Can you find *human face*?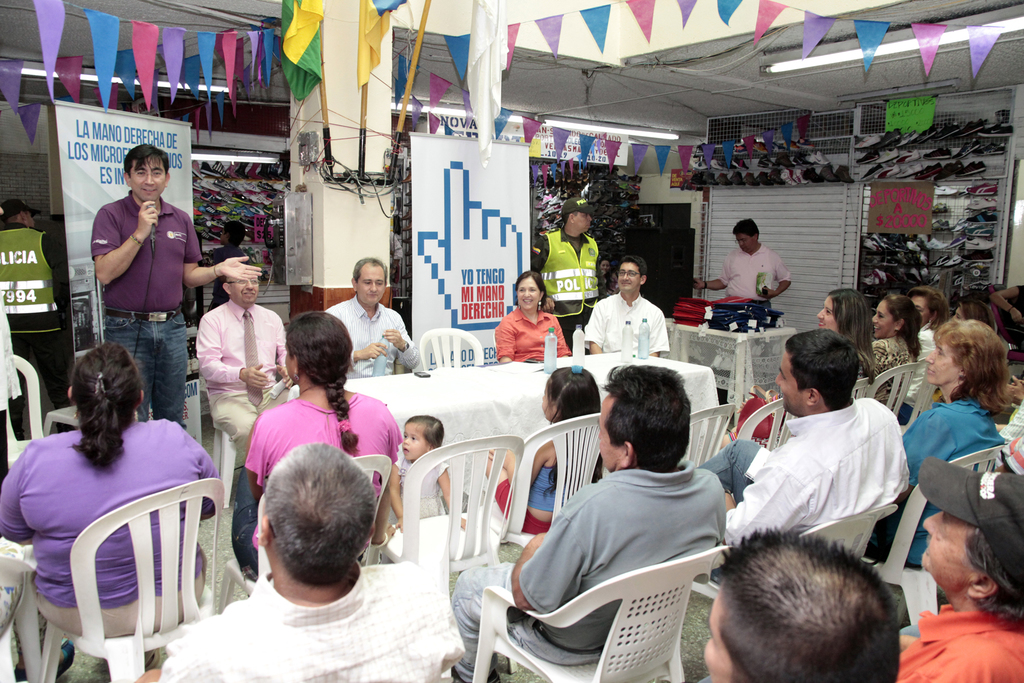
Yes, bounding box: x1=924, y1=339, x2=961, y2=388.
